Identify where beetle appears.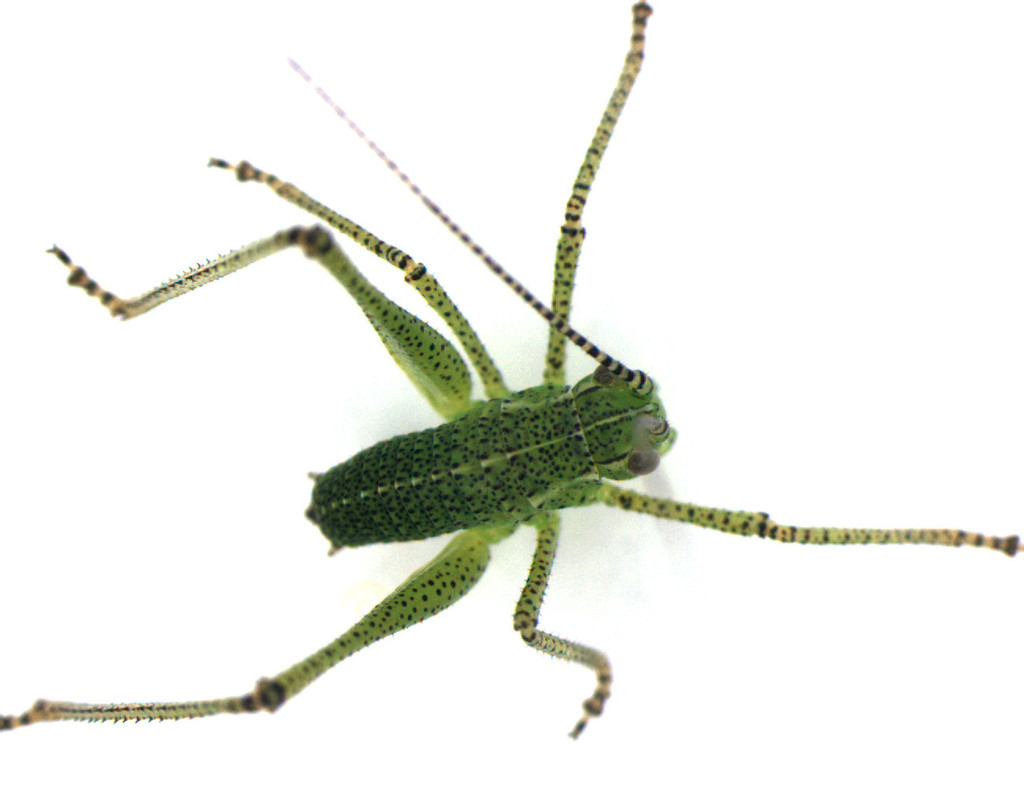
Appears at 113/73/1023/810.
